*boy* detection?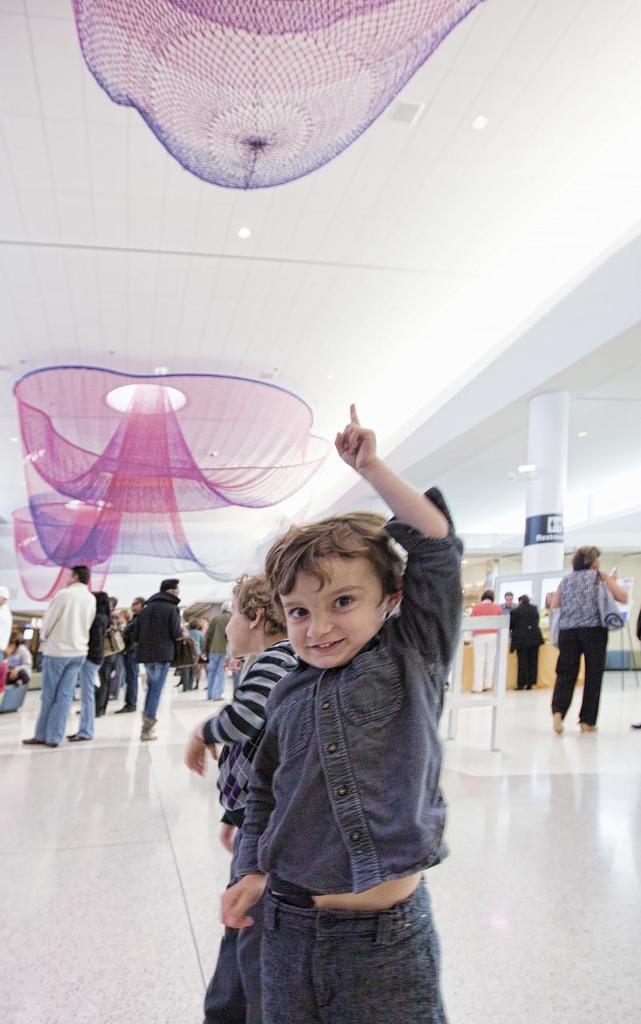
177, 572, 302, 894
